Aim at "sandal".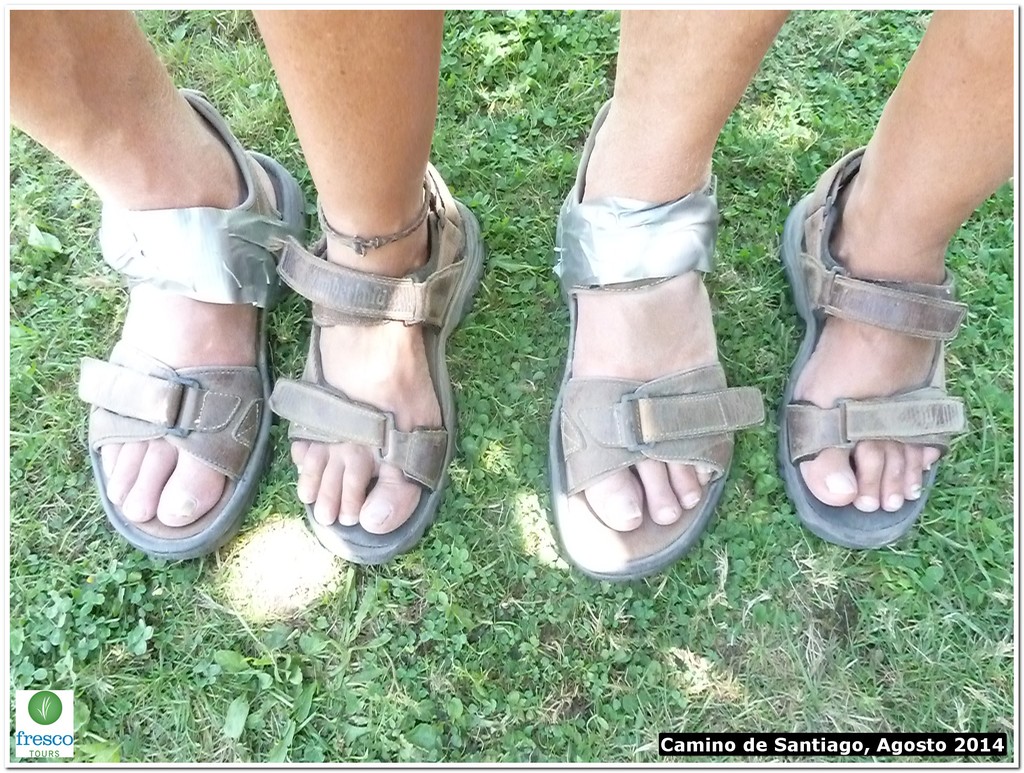
Aimed at [77,90,307,560].
